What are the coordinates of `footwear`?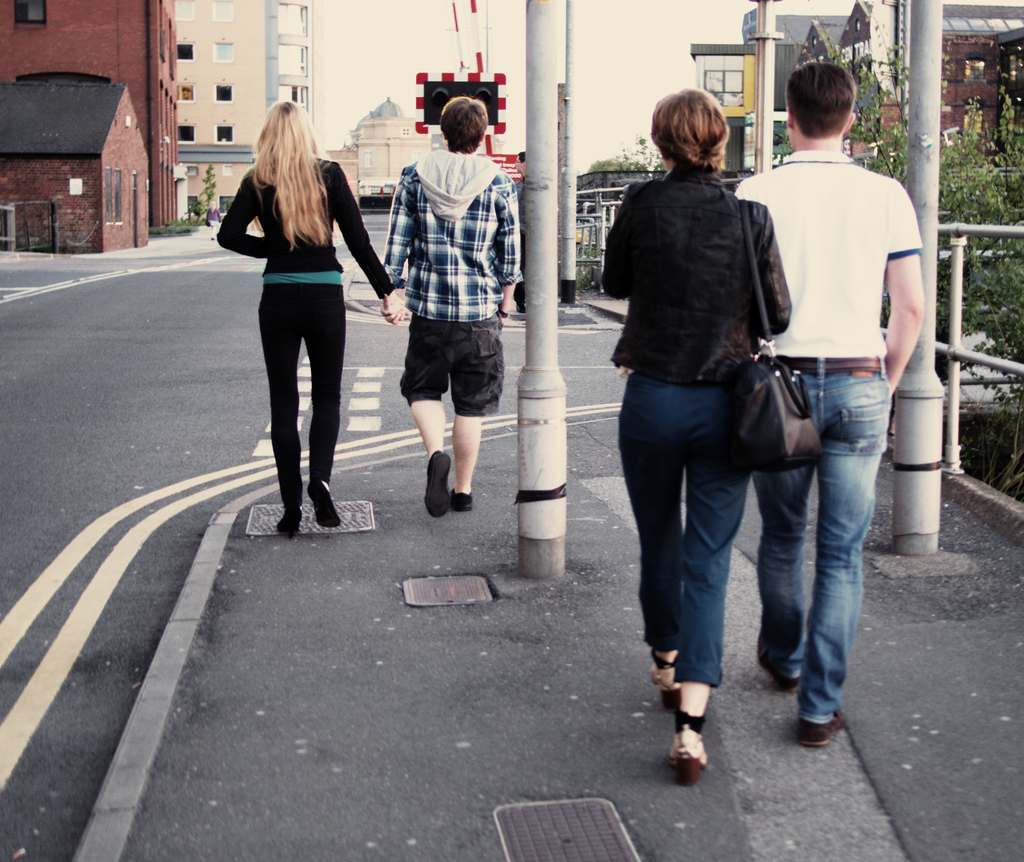
bbox=[306, 477, 340, 527].
